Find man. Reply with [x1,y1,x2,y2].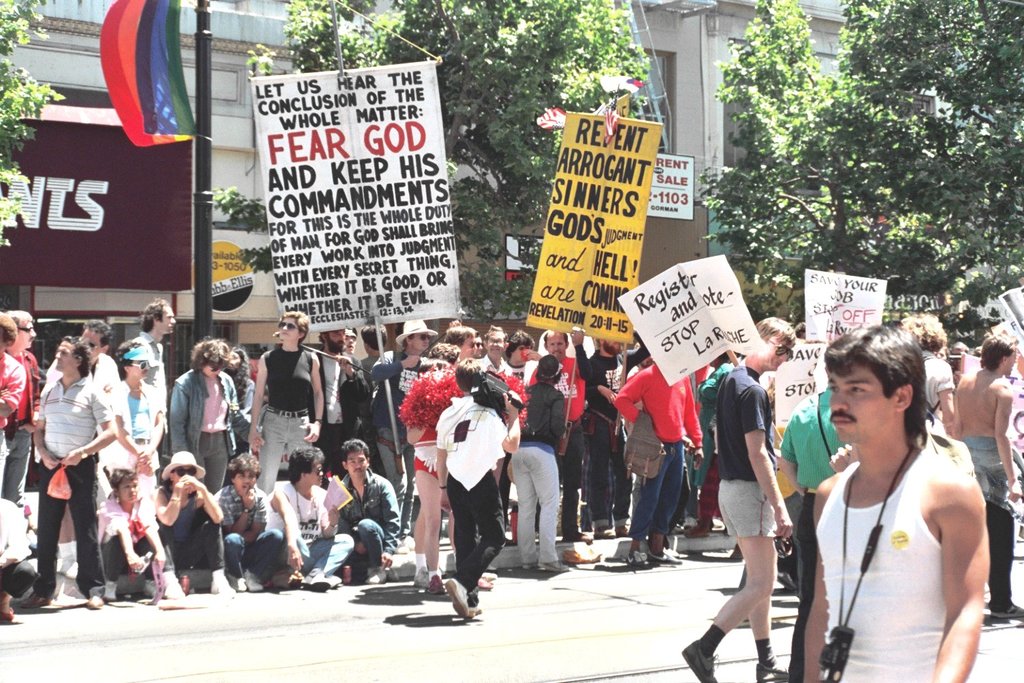
[16,337,118,607].
